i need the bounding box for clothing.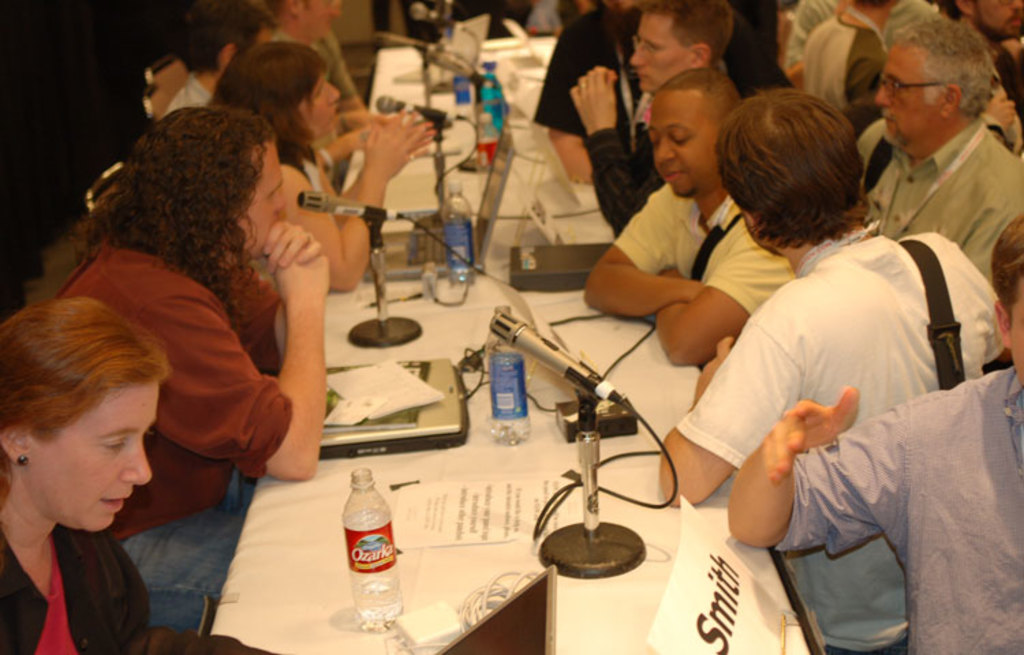
Here it is: {"left": 853, "top": 124, "right": 1016, "bottom": 277}.
